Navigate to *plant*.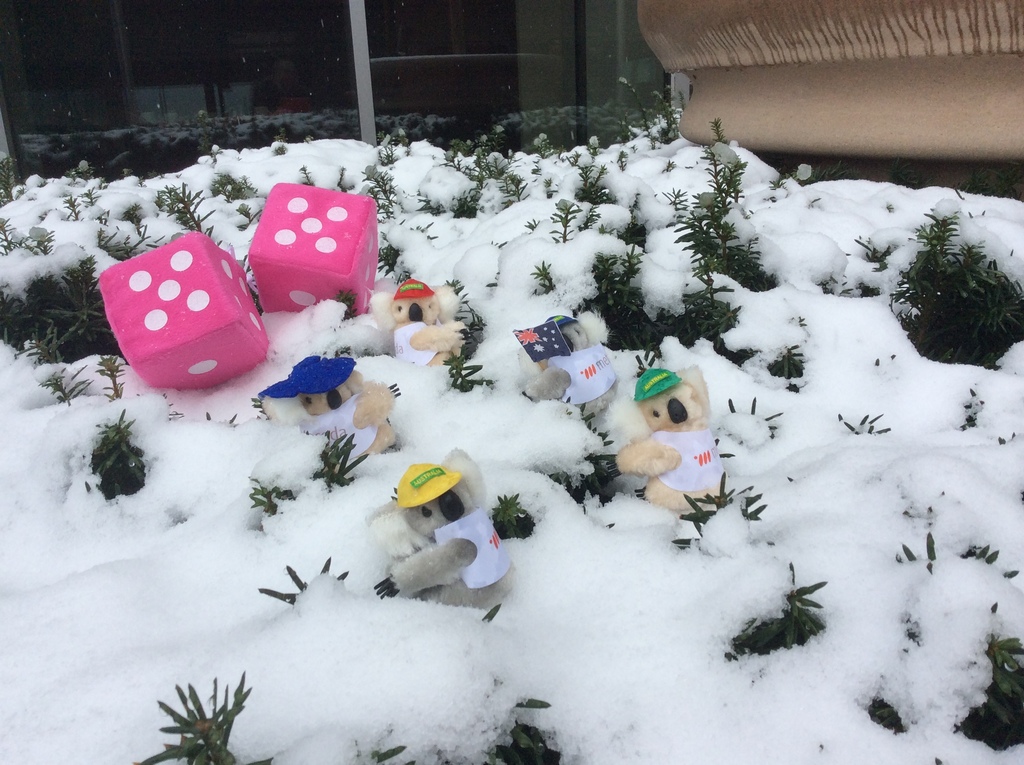
Navigation target: crop(376, 249, 403, 275).
